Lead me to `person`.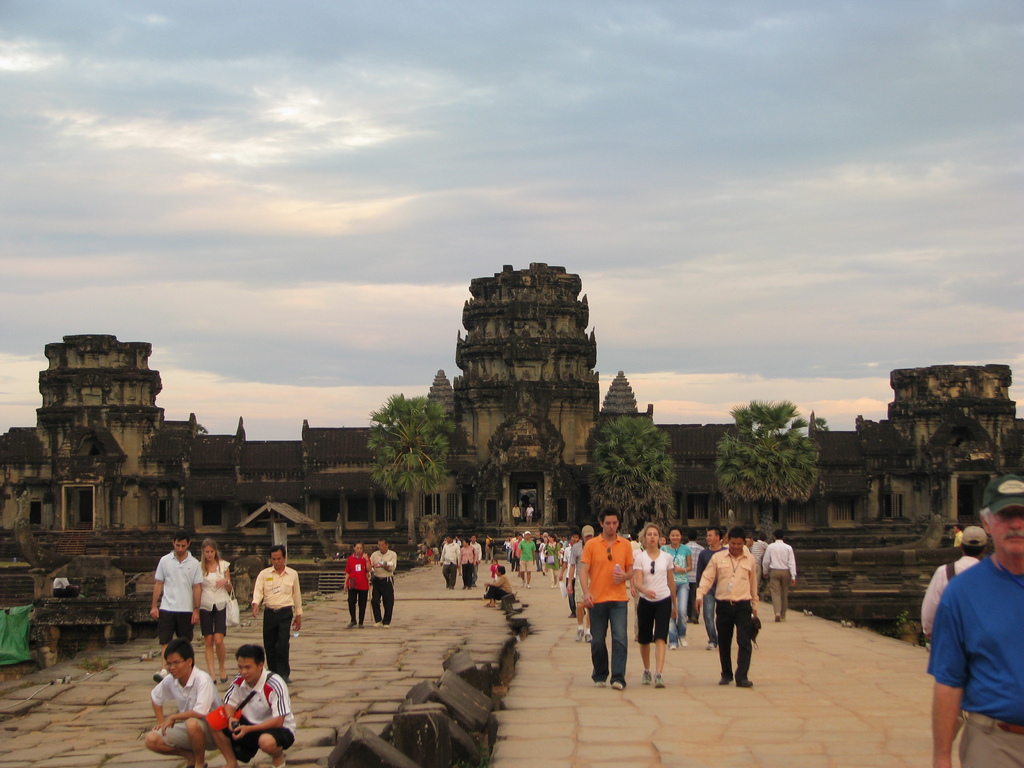
Lead to bbox(753, 541, 758, 561).
